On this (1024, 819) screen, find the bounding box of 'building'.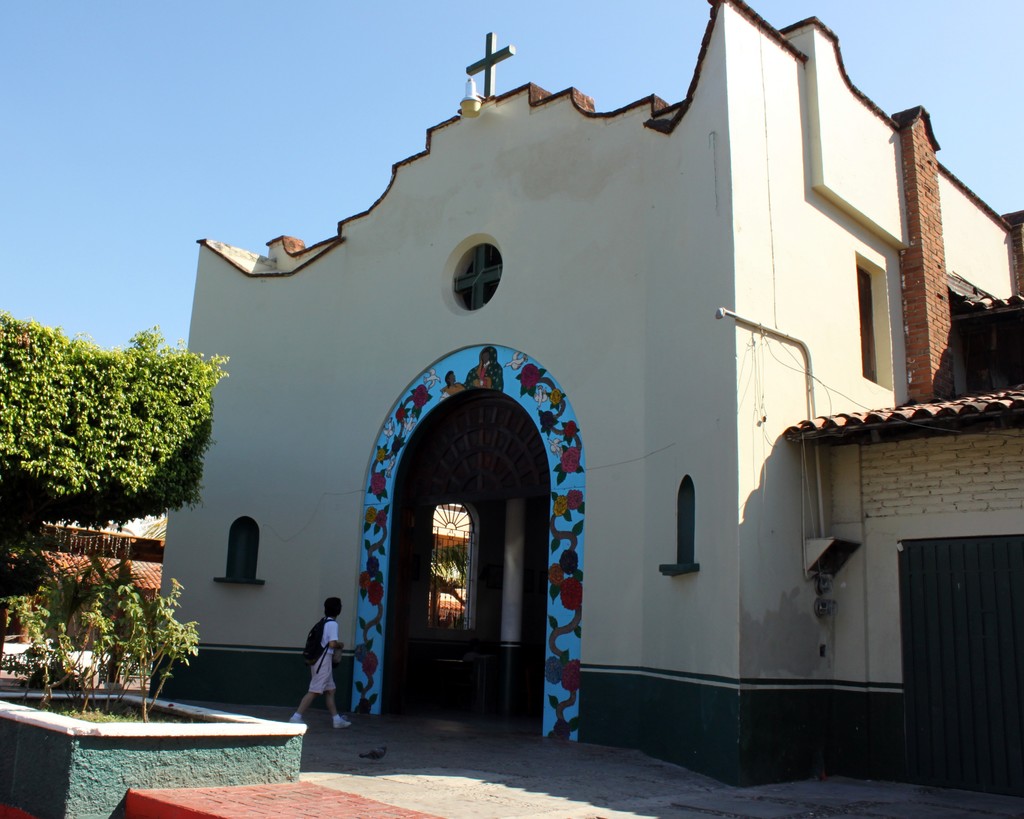
Bounding box: (132,0,1023,792).
